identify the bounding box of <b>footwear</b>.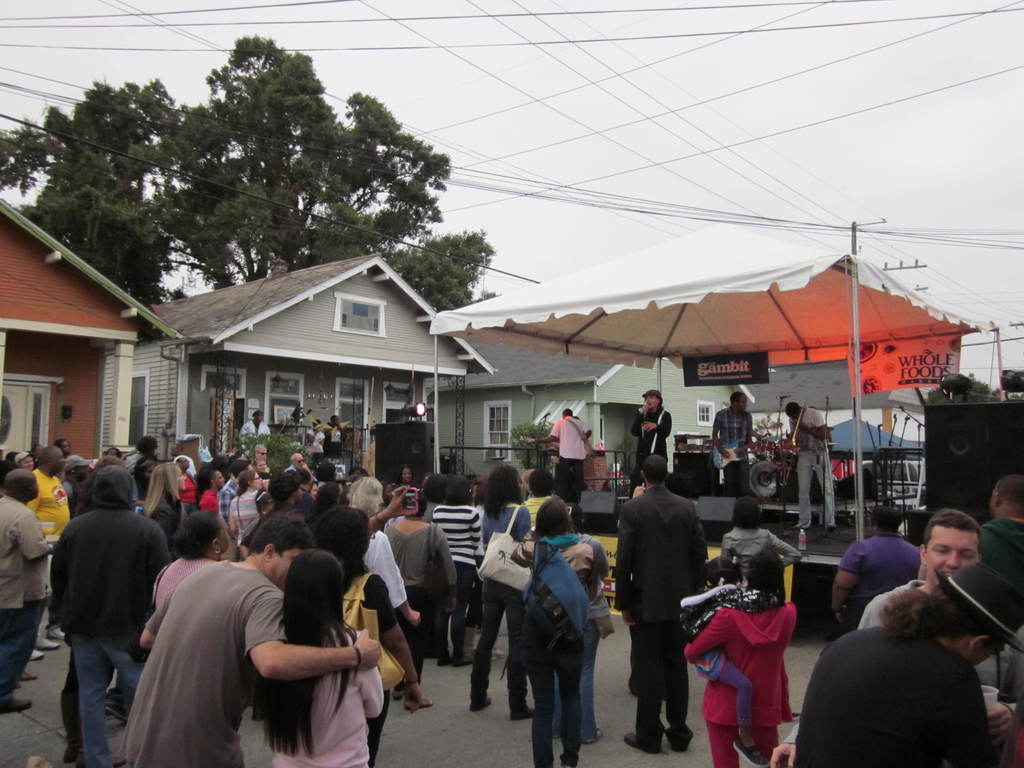
bbox(826, 529, 829, 532).
